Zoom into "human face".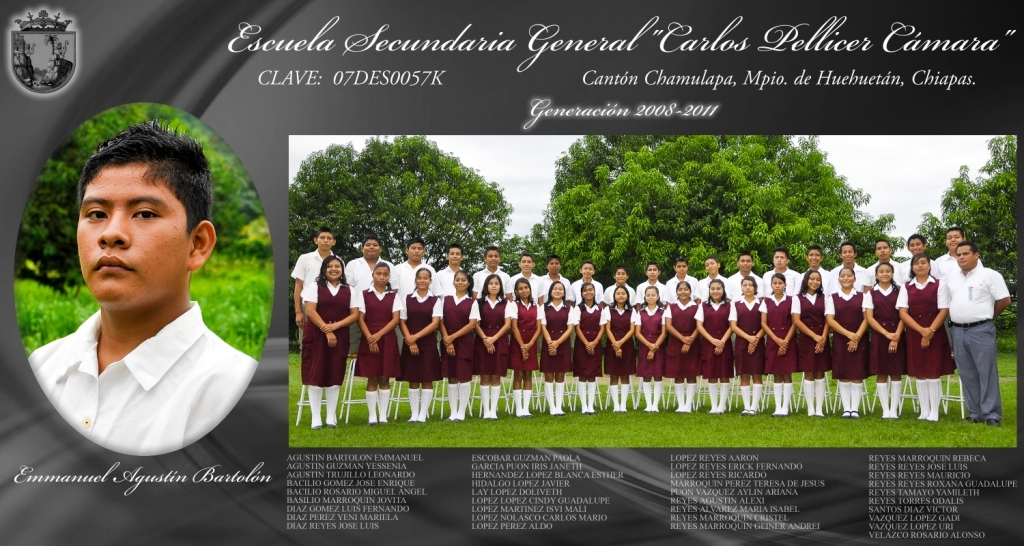
Zoom target: [644, 261, 660, 282].
